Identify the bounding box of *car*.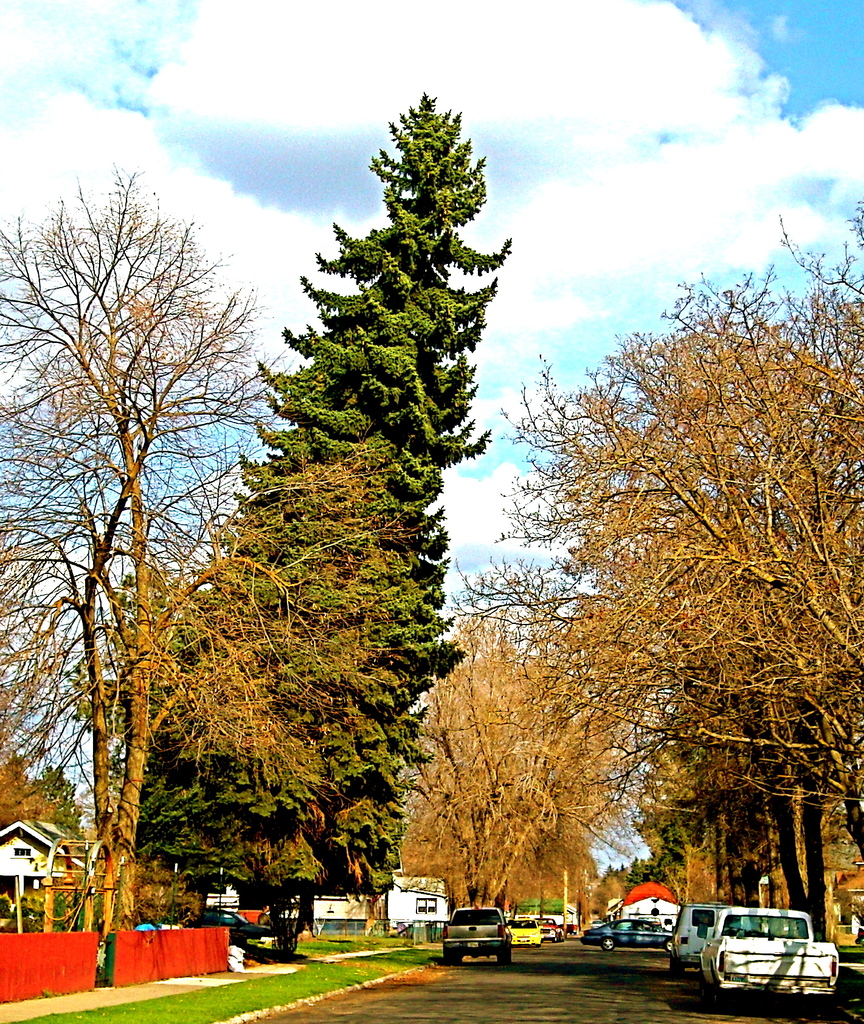
x1=442, y1=904, x2=513, y2=966.
